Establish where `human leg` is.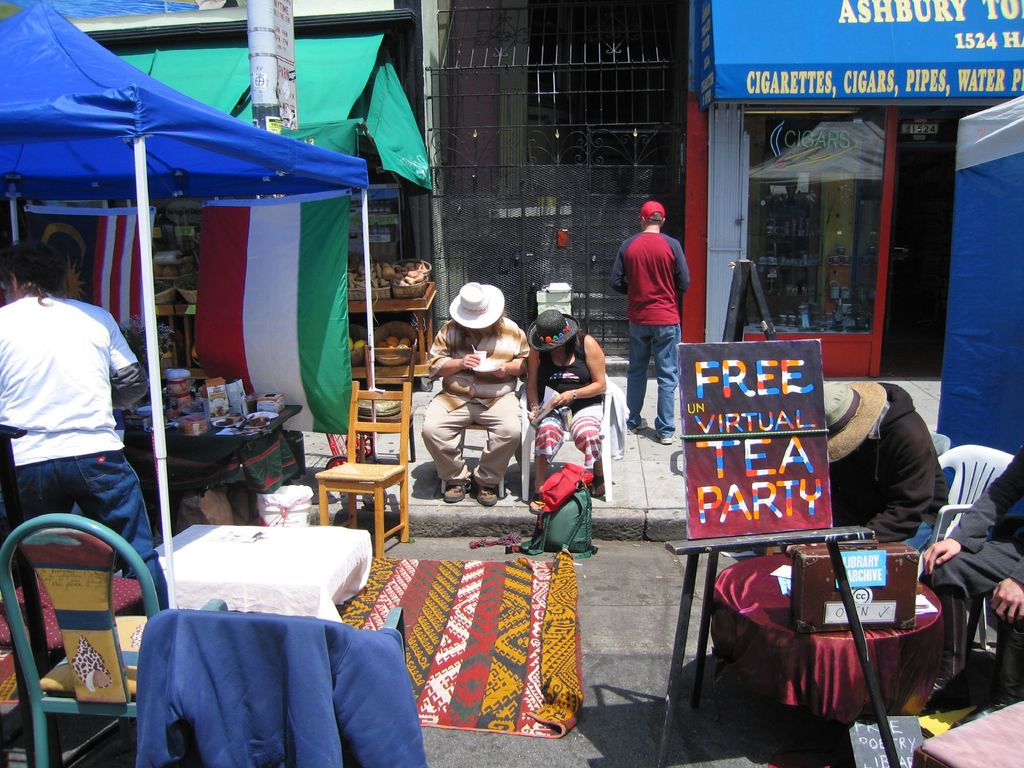
Established at [left=648, top=312, right=685, bottom=443].
